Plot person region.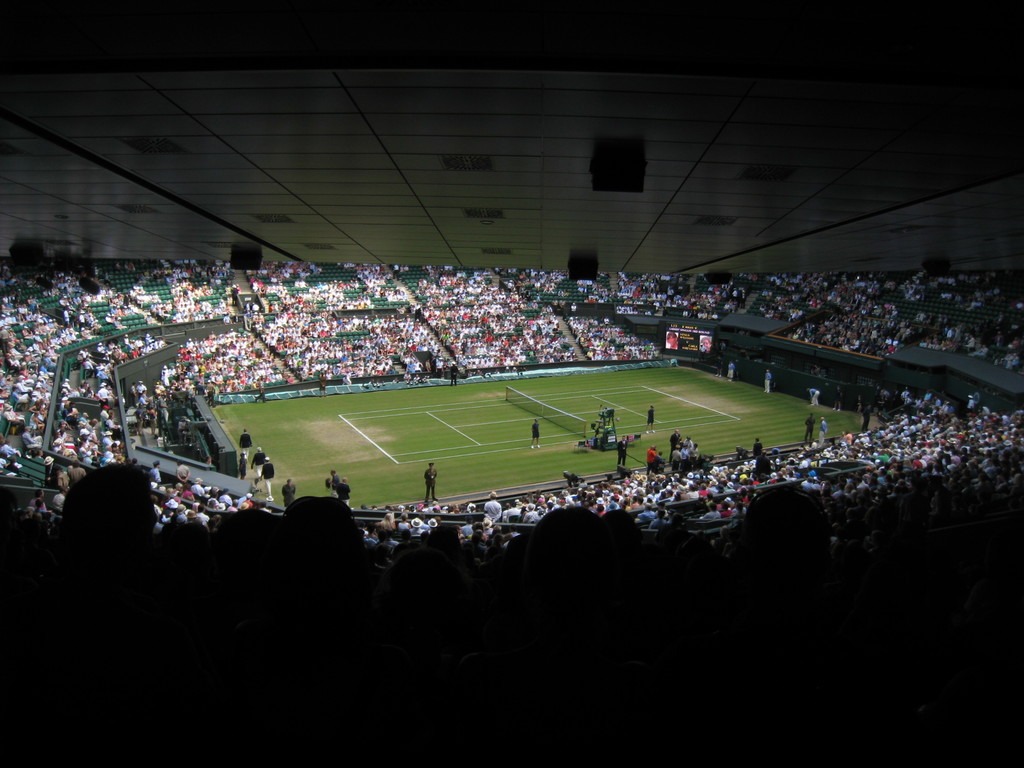
Plotted at detection(49, 451, 157, 614).
